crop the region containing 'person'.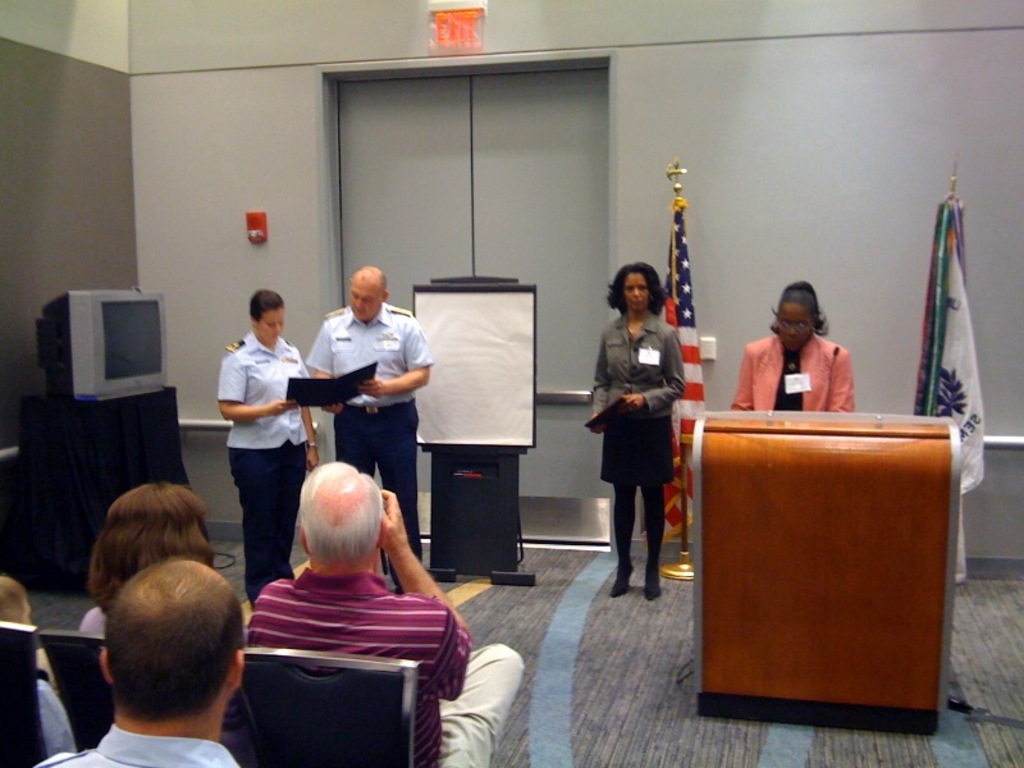
Crop region: 596/268/681/602.
